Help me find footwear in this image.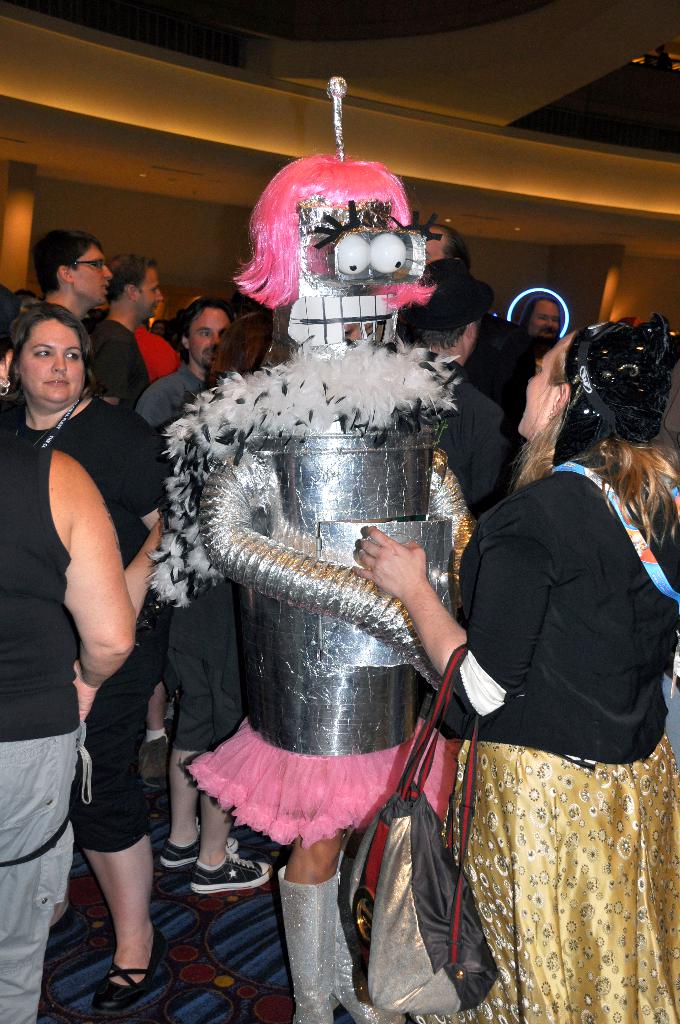
Found it: <region>162, 822, 234, 870</region>.
